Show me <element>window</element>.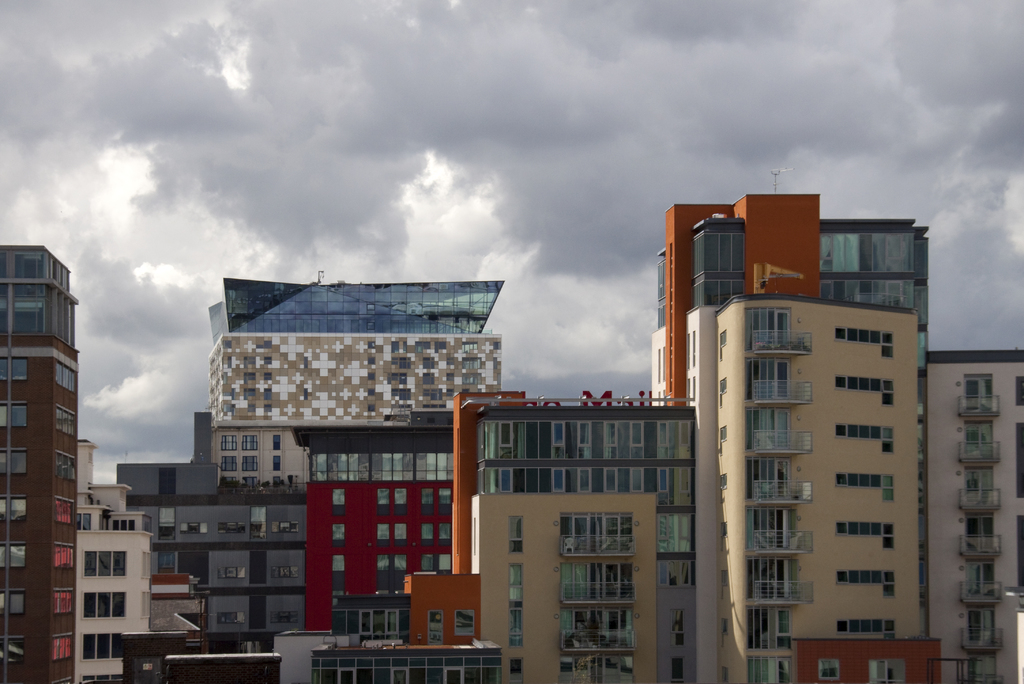
<element>window</element> is here: detection(0, 452, 29, 476).
